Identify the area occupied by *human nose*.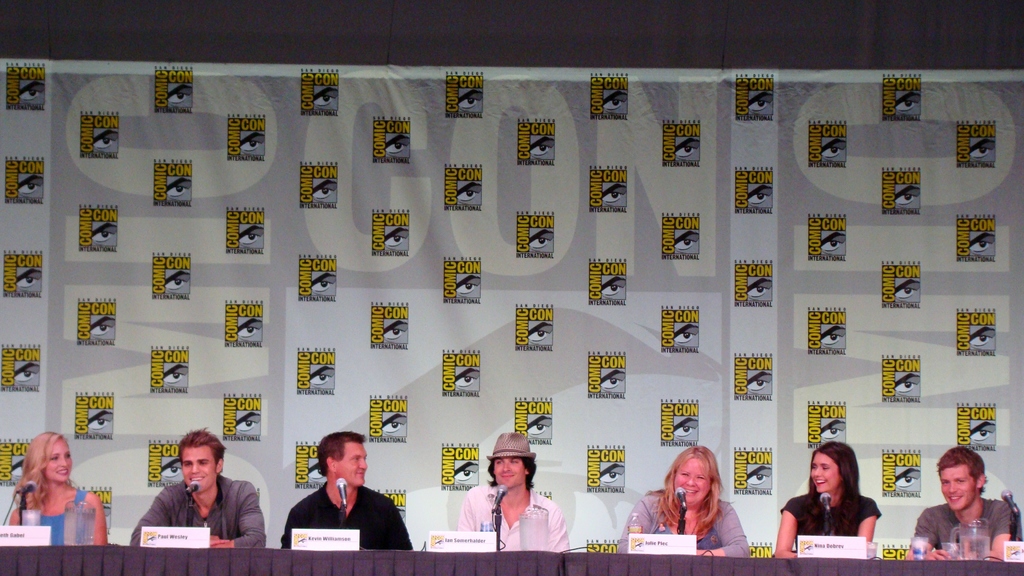
Area: (left=190, top=465, right=199, bottom=473).
